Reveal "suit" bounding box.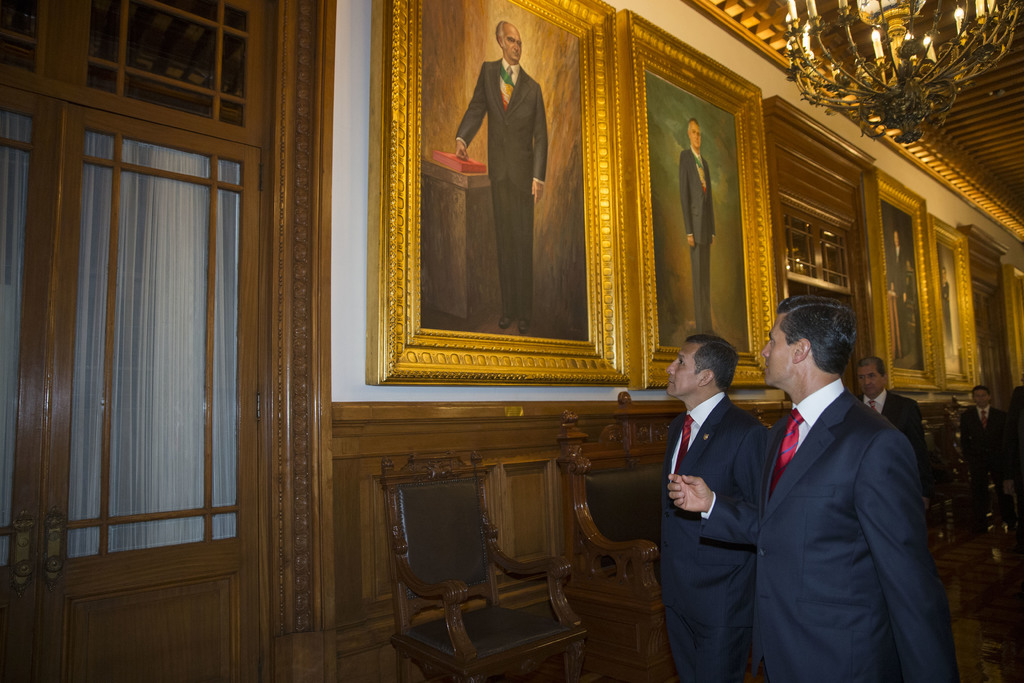
Revealed: box=[894, 251, 909, 347].
